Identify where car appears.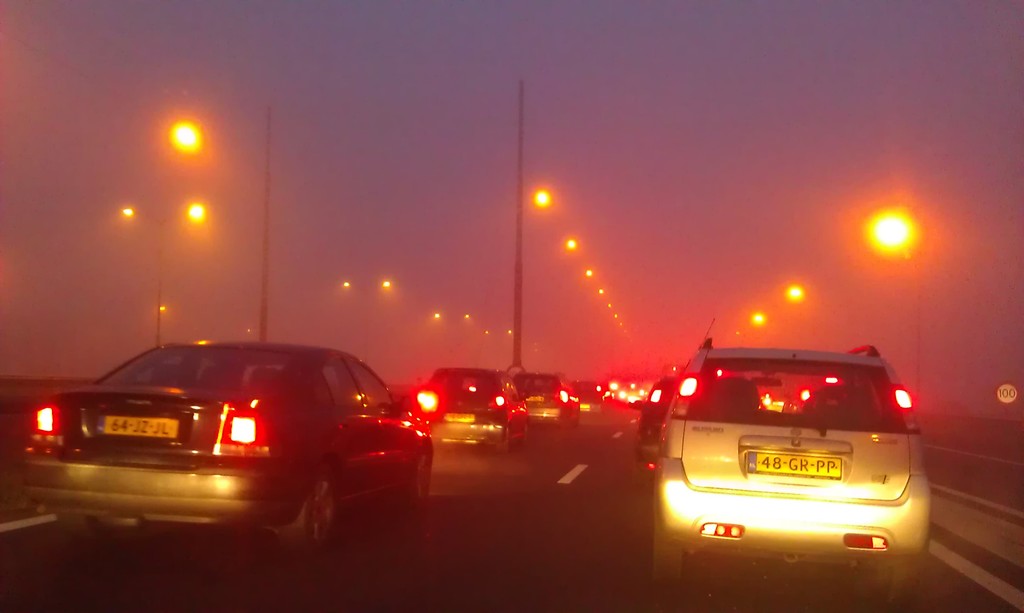
Appears at x1=645 y1=377 x2=678 y2=479.
